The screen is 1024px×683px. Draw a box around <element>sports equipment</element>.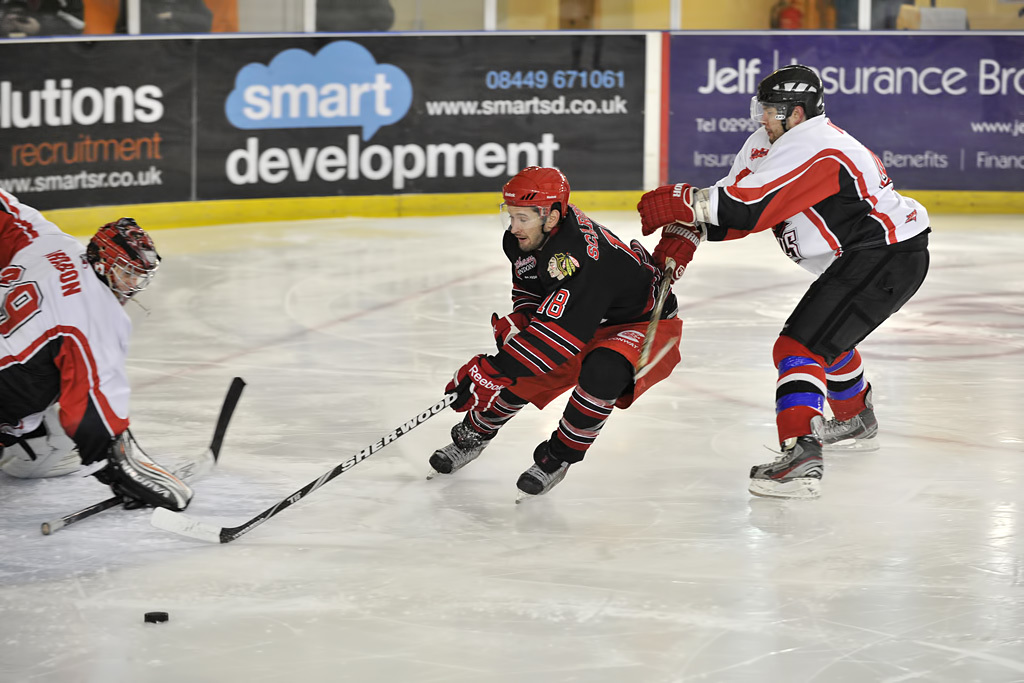
<bbox>743, 433, 824, 495</bbox>.
